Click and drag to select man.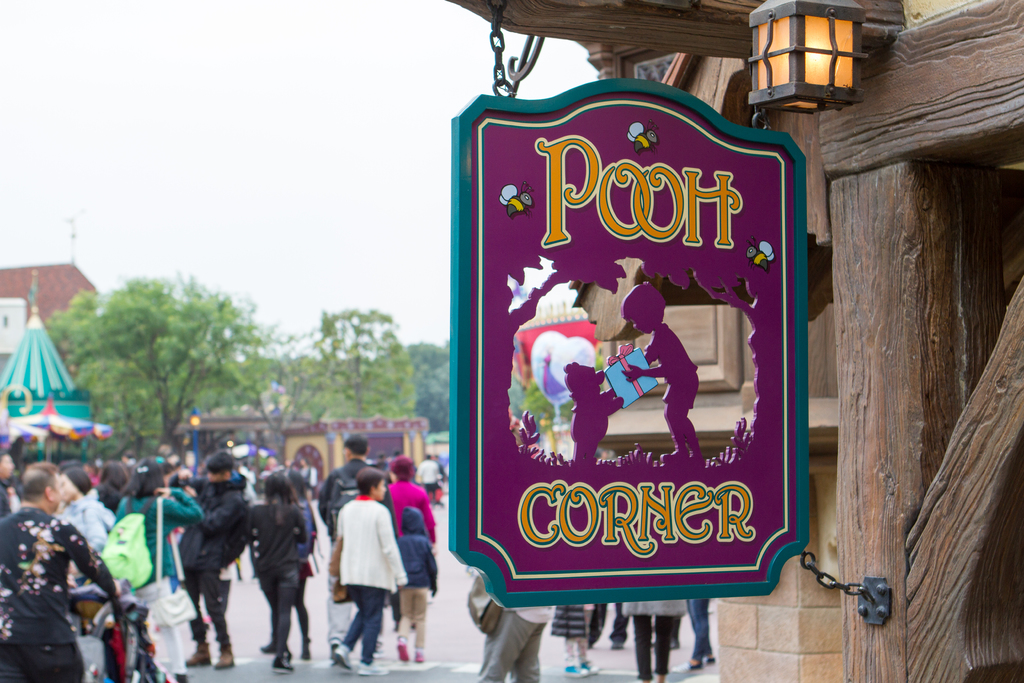
Selection: BBox(164, 456, 251, 673).
